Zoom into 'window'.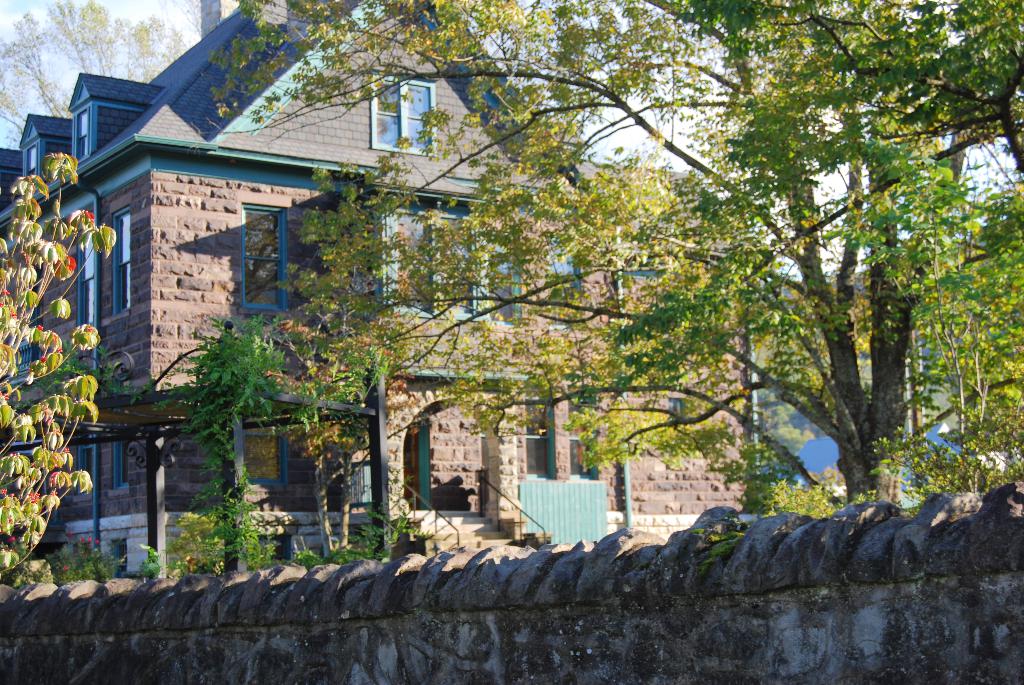
Zoom target: bbox(226, 196, 276, 309).
